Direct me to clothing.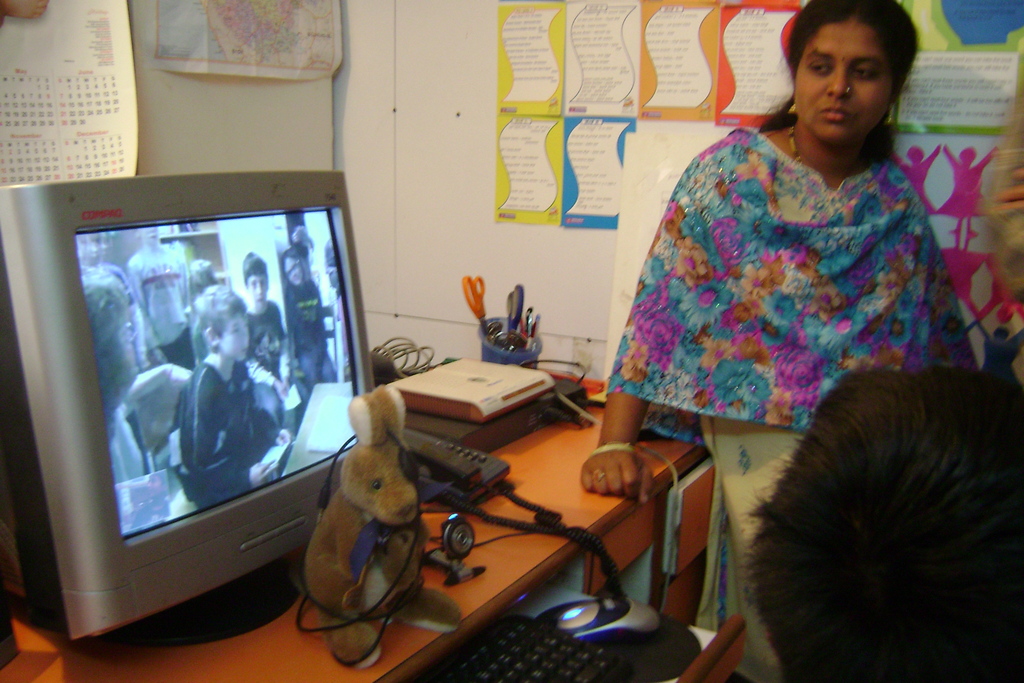
Direction: <box>604,126,982,454</box>.
